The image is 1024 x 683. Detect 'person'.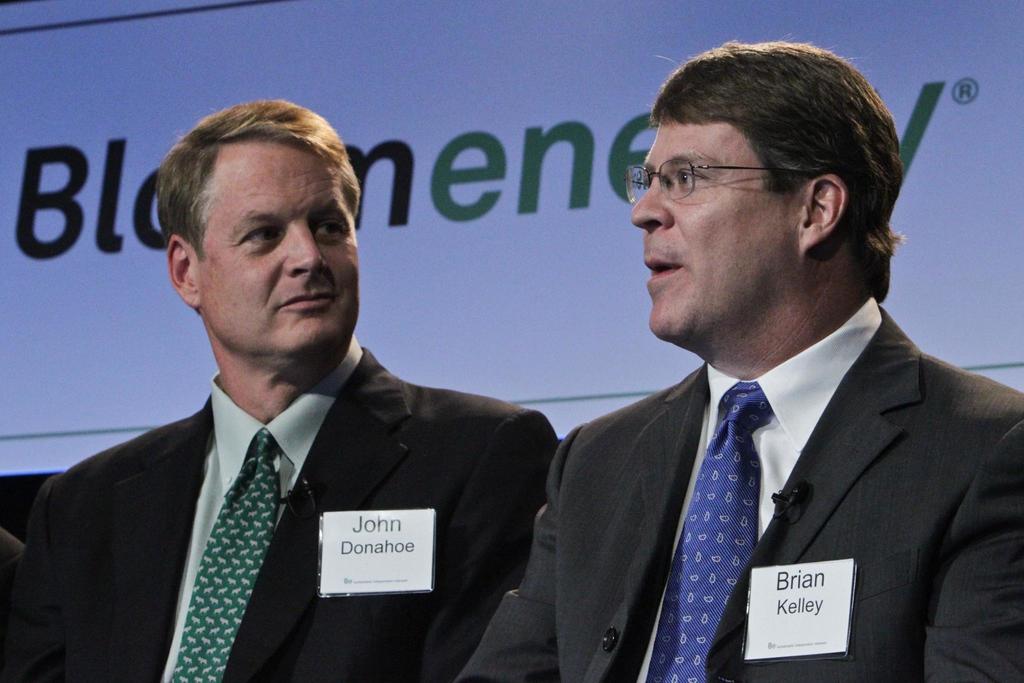
Detection: <region>44, 101, 575, 679</region>.
